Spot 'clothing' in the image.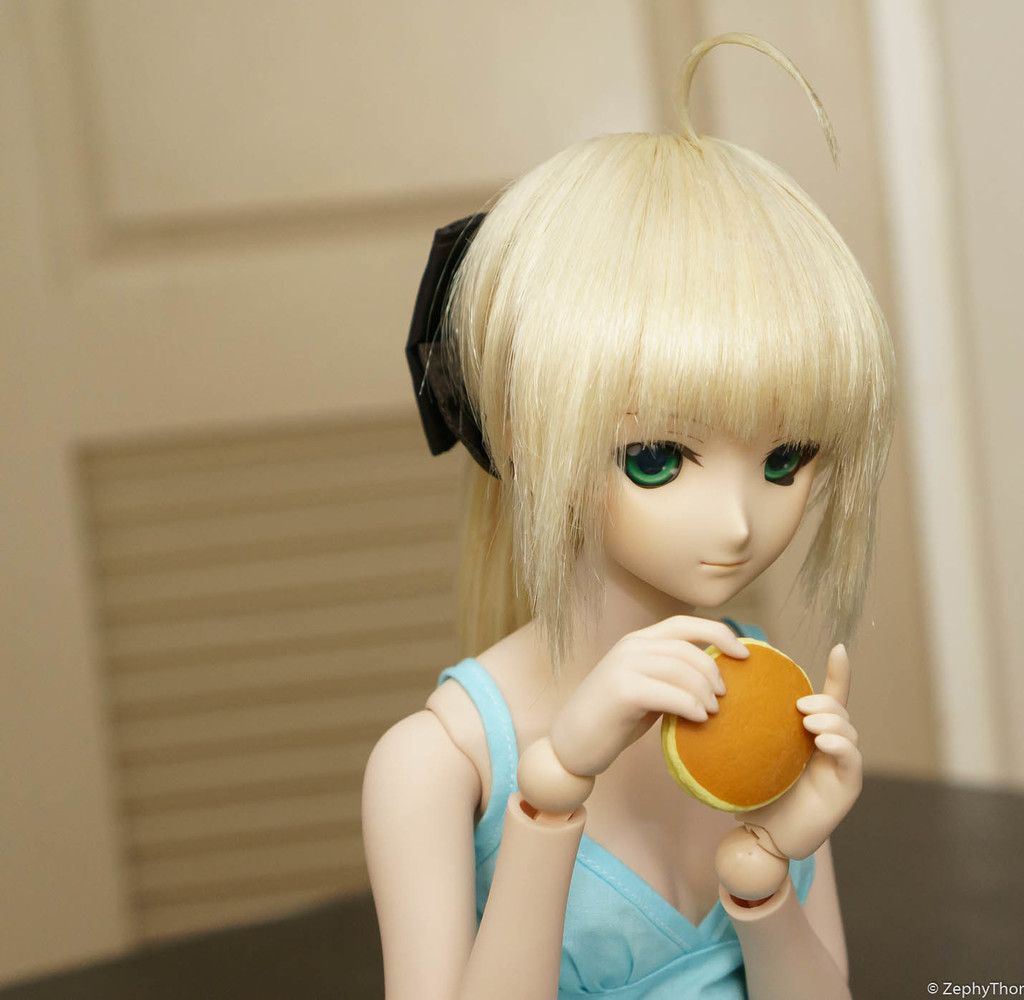
'clothing' found at [430,606,822,999].
